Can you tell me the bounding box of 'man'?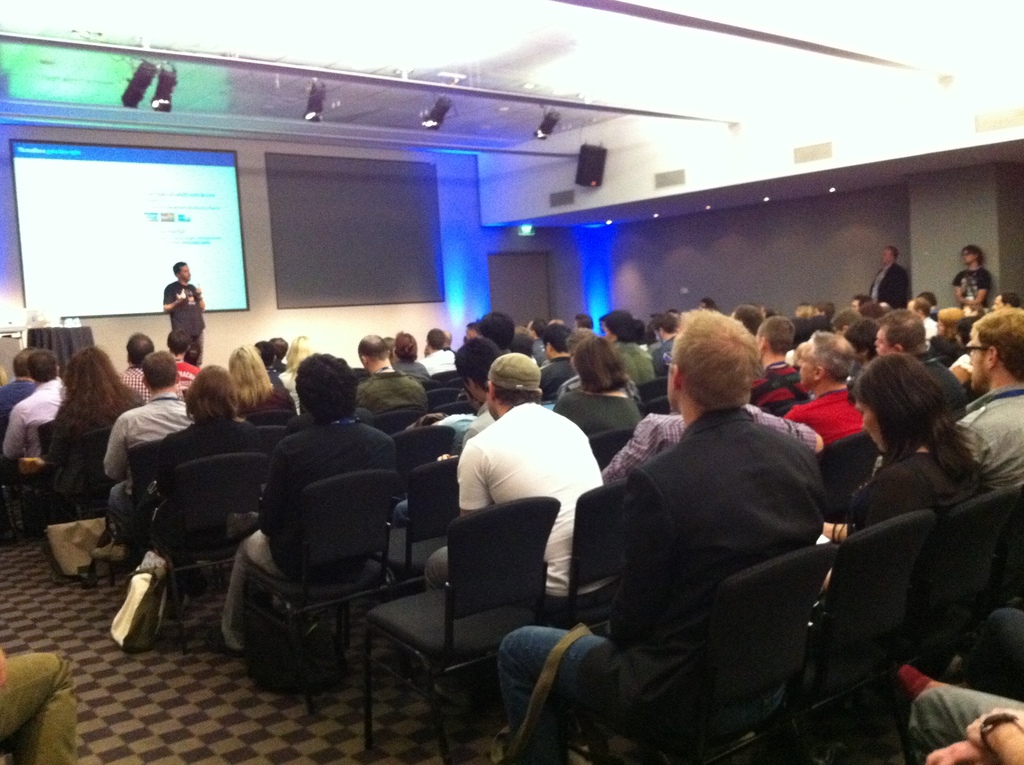
910/297/935/338.
